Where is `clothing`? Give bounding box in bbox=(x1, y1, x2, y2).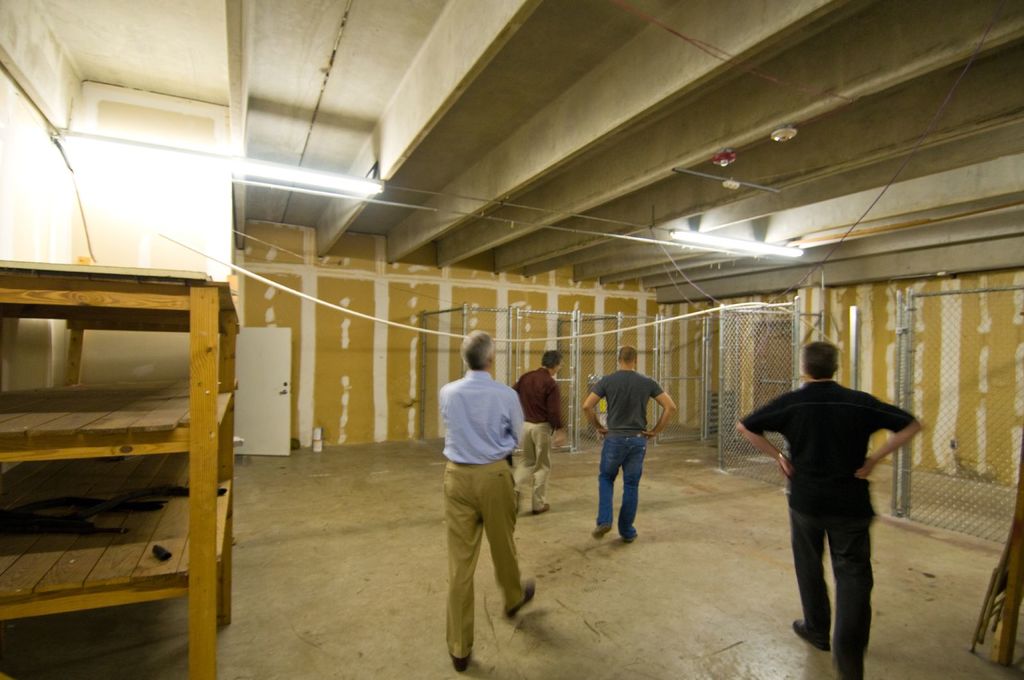
bbox=(595, 365, 660, 424).
